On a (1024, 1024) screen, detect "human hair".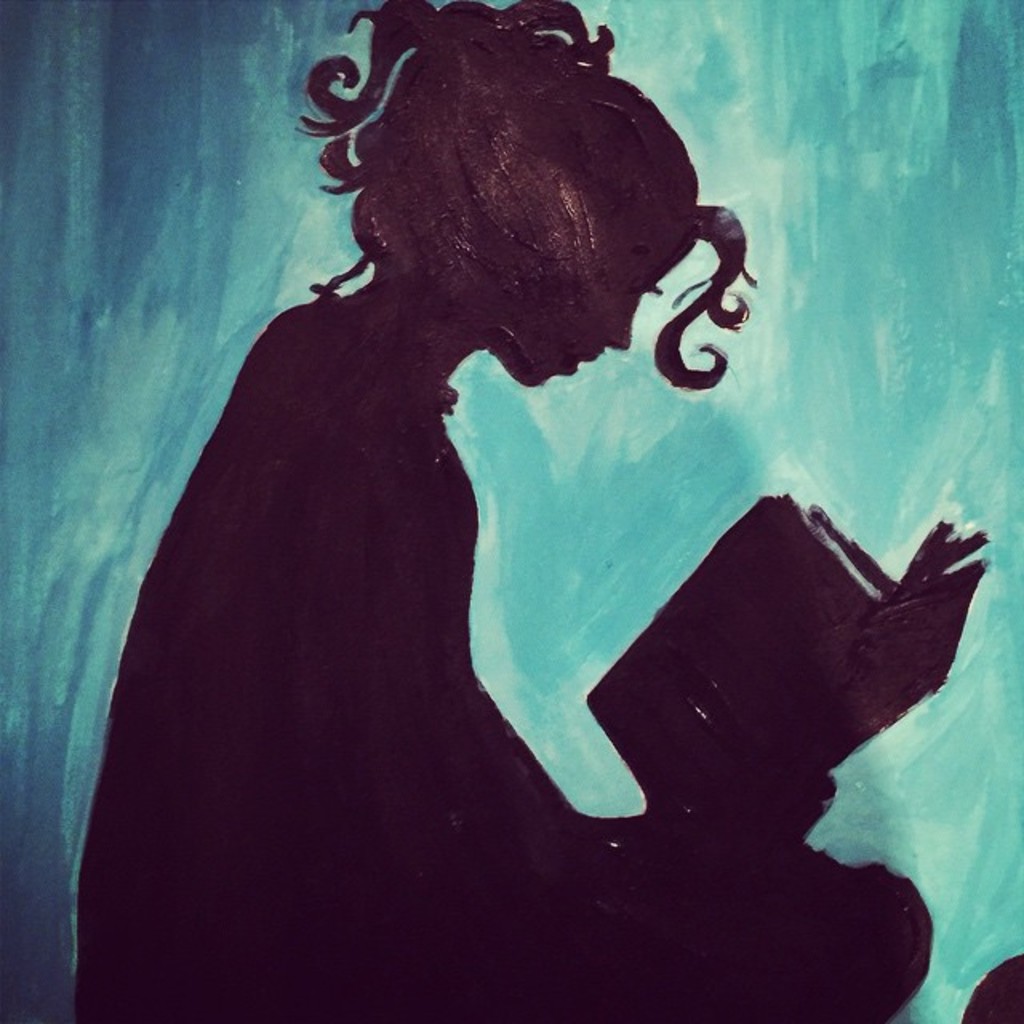
(291, 2, 744, 438).
